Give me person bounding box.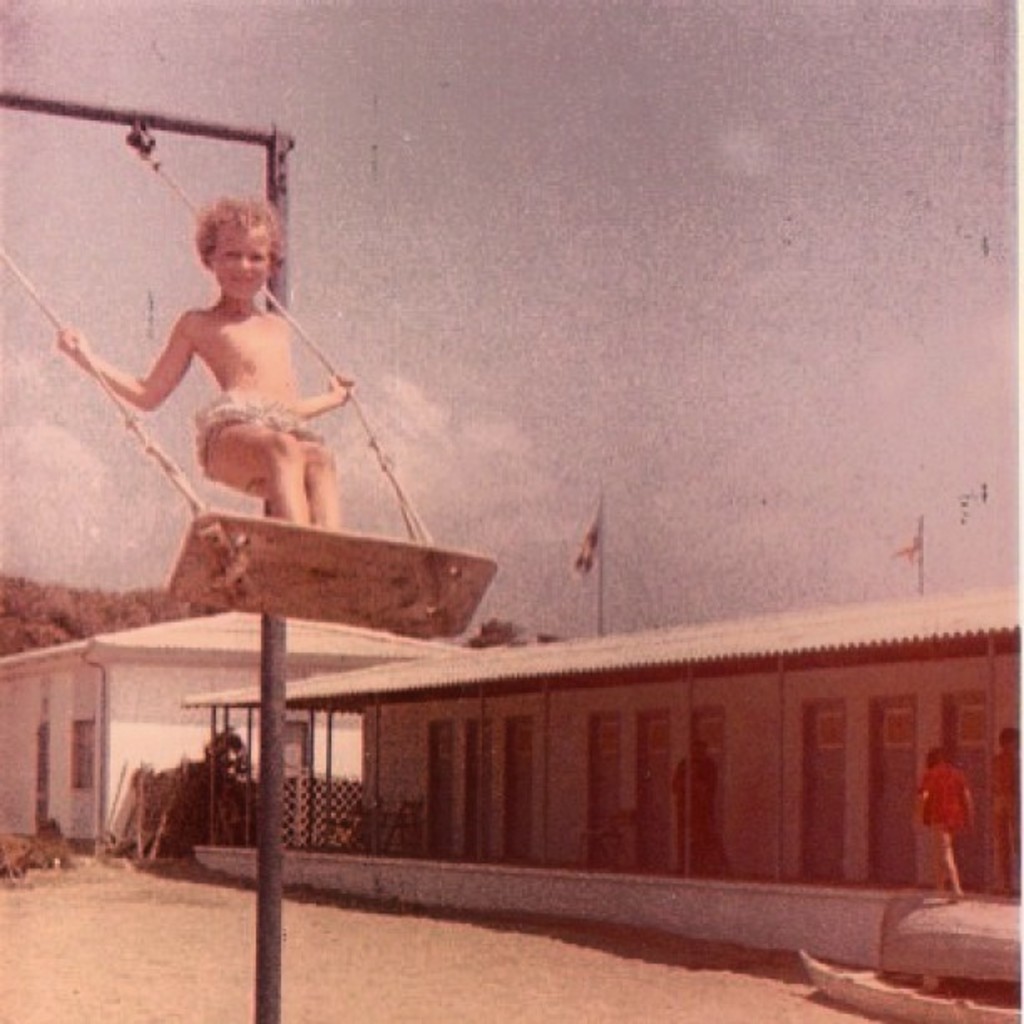
bbox=[905, 745, 969, 904].
